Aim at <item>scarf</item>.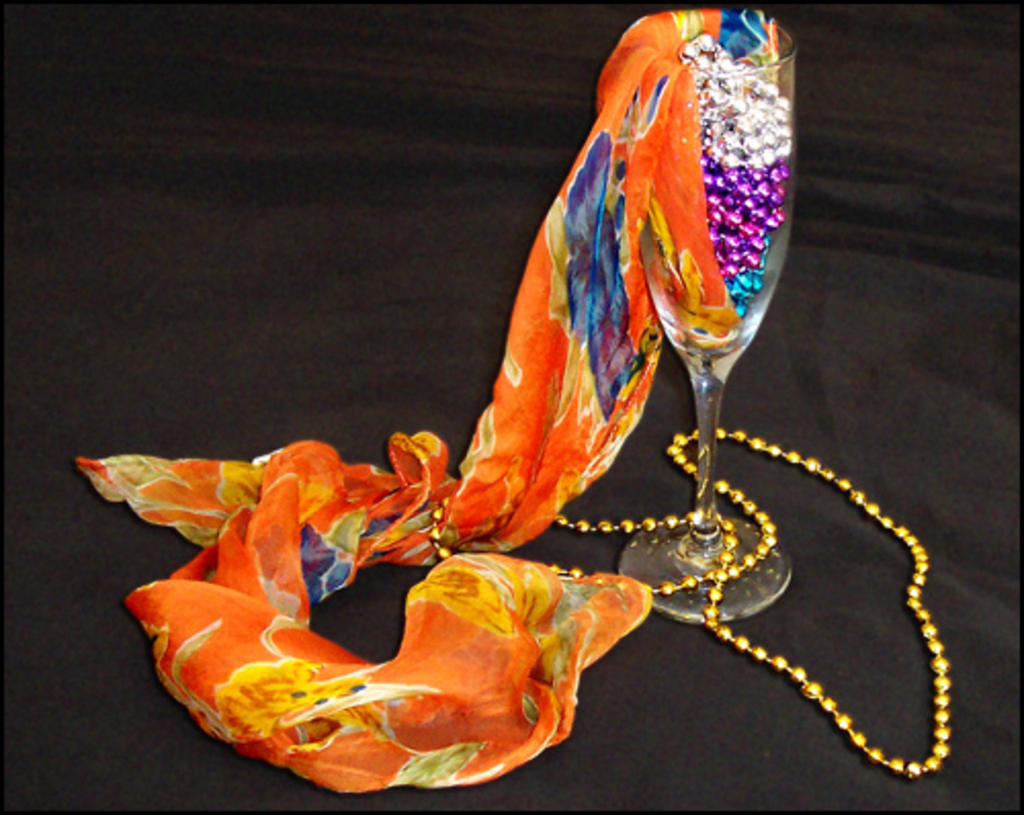
Aimed at <box>74,0,786,797</box>.
